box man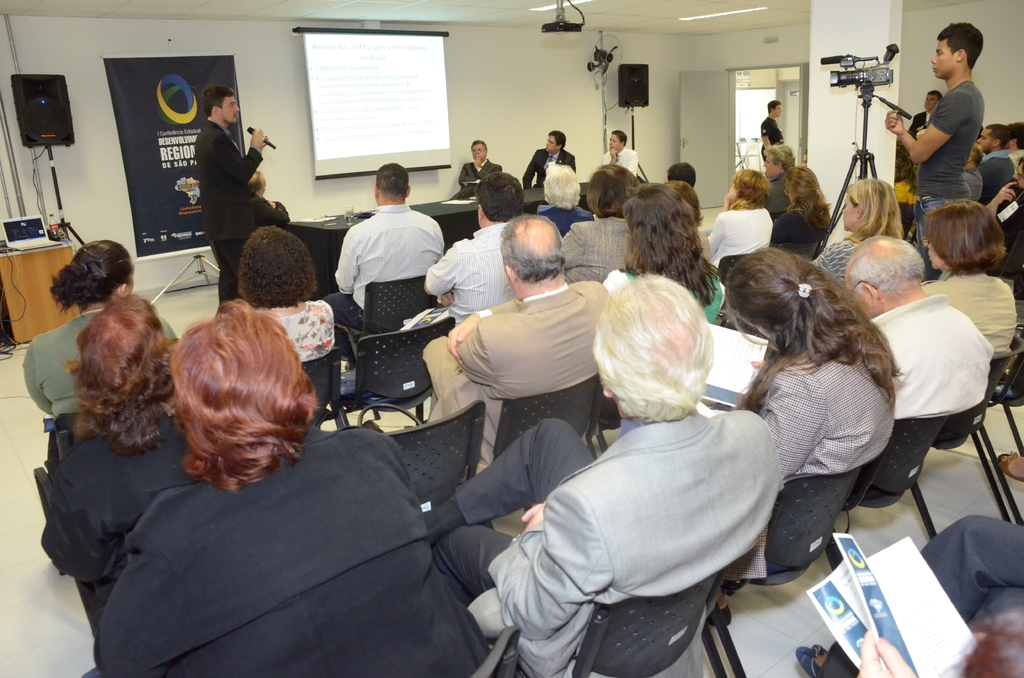
957 147 978 192
